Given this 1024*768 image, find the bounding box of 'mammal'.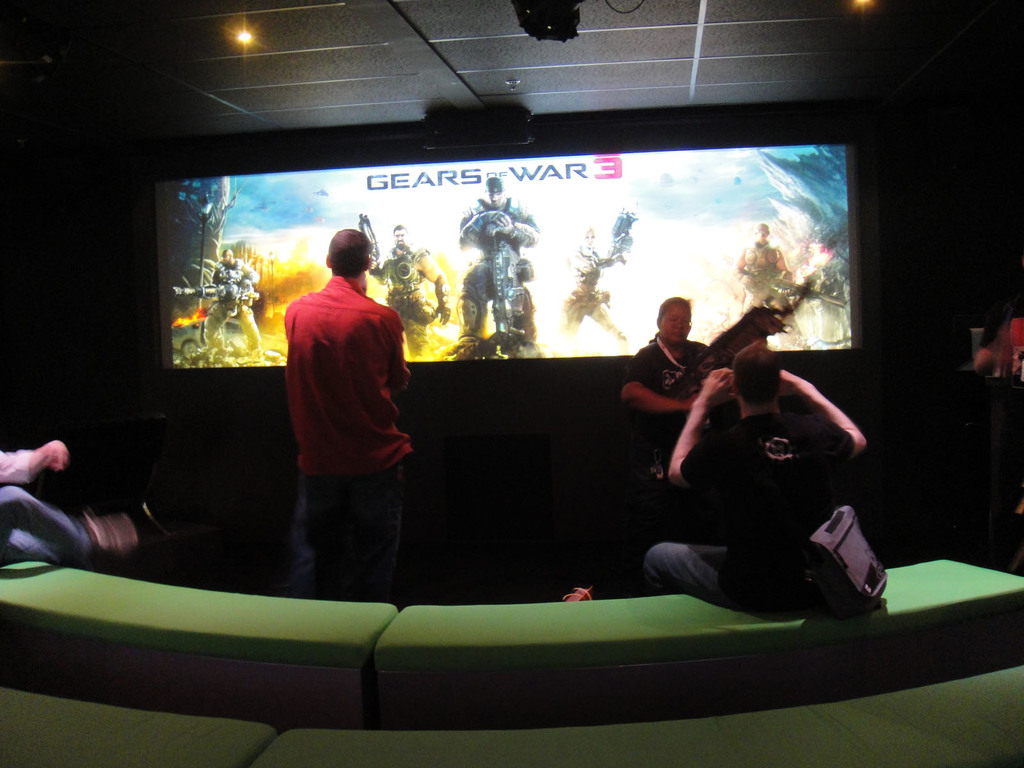
(left=0, top=438, right=145, bottom=573).
